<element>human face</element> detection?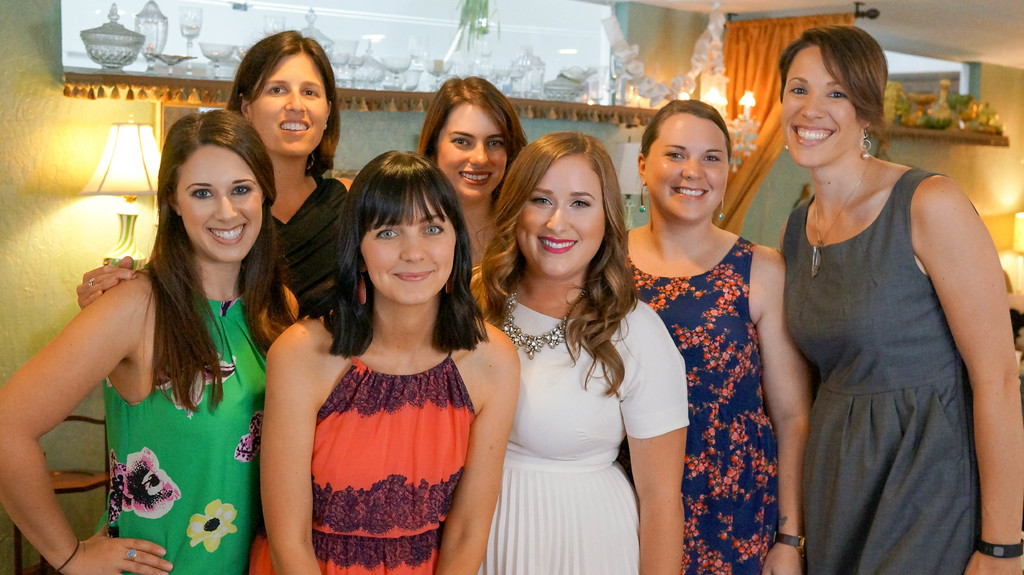
256, 55, 327, 156
